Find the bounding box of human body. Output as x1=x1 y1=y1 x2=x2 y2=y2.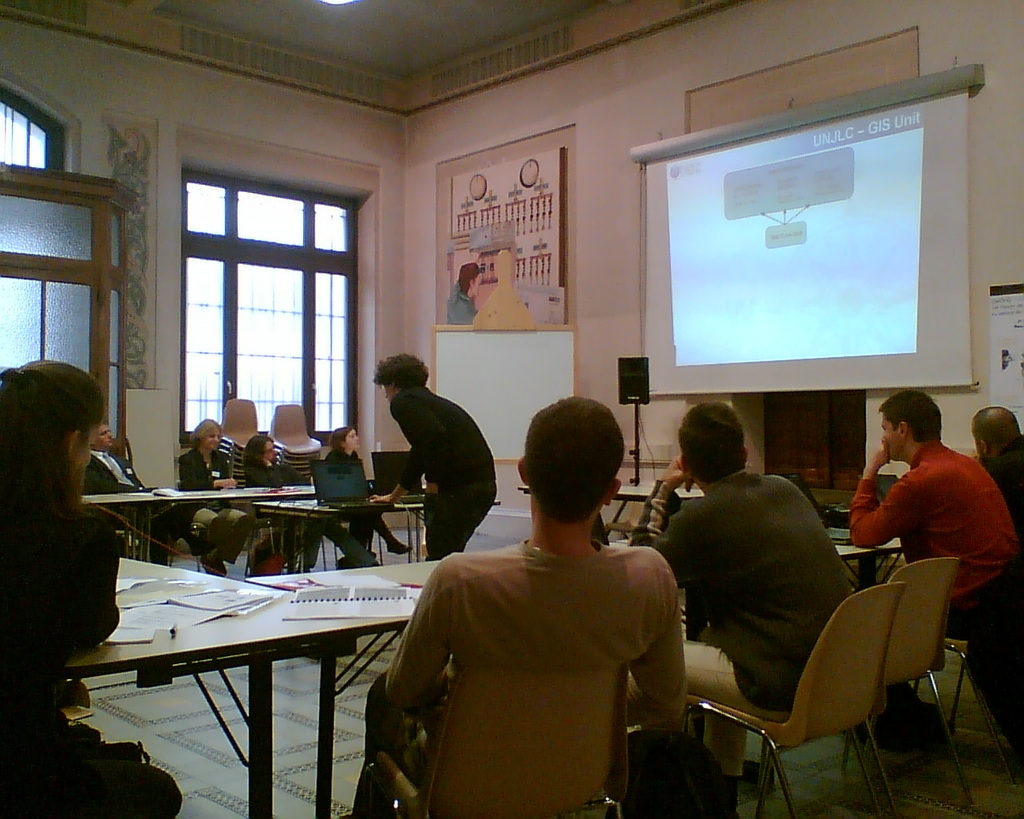
x1=439 y1=261 x2=482 y2=336.
